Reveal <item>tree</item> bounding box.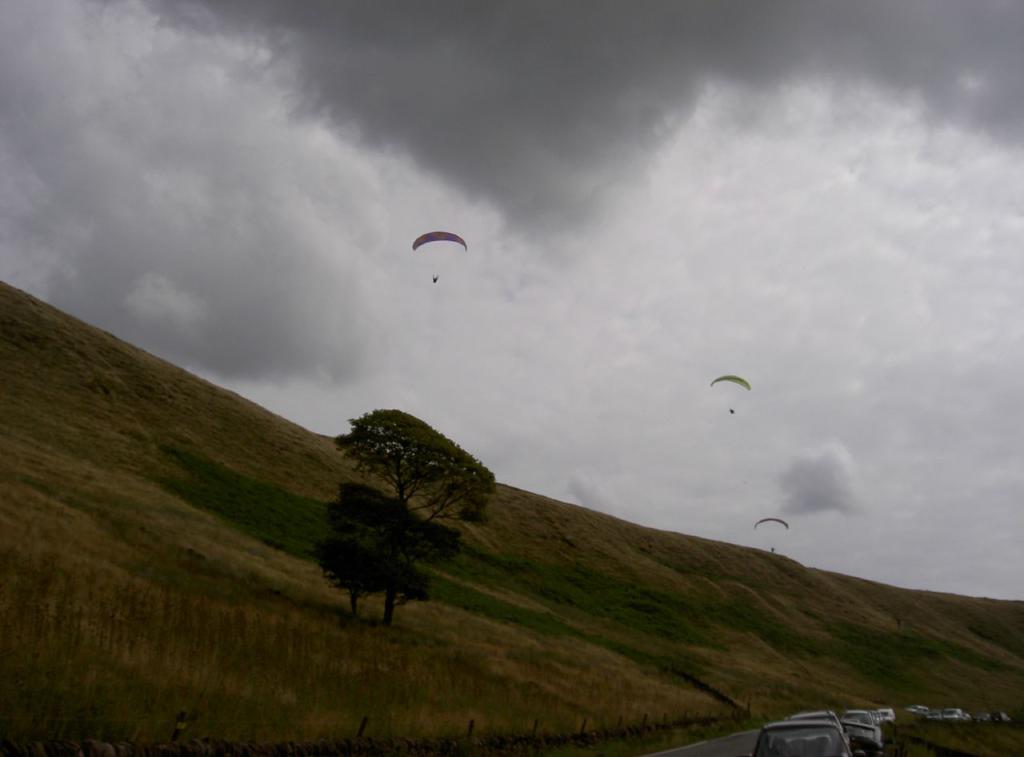
Revealed: box(314, 483, 466, 619).
